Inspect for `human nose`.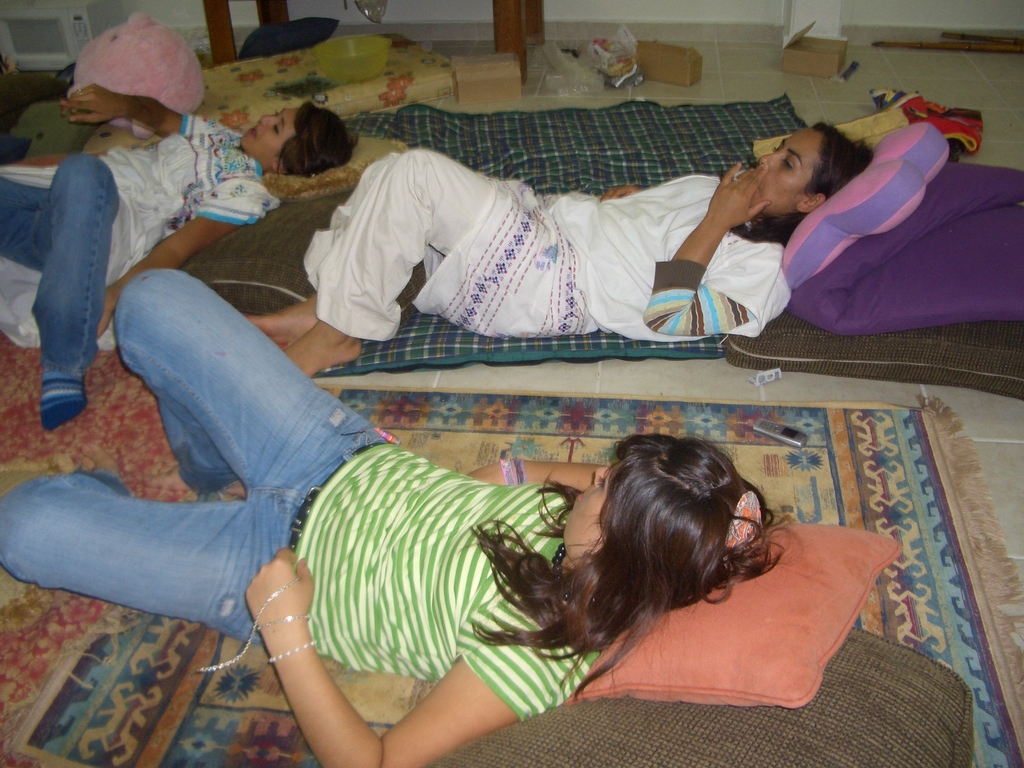
Inspection: x1=594 y1=467 x2=607 y2=487.
